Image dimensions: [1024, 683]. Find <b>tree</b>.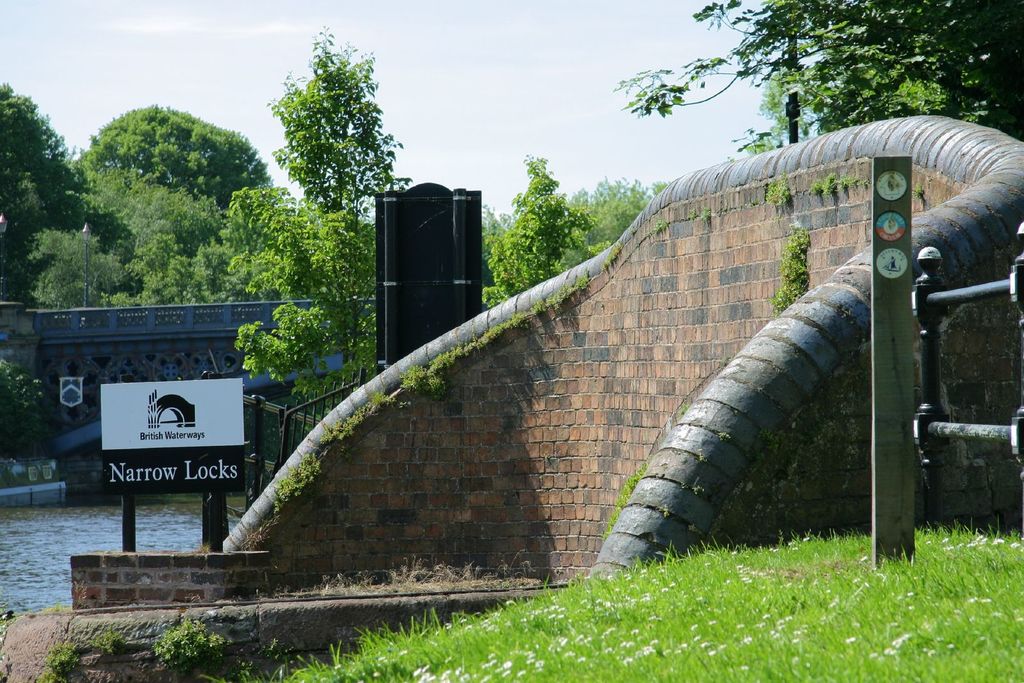
231/22/408/428.
